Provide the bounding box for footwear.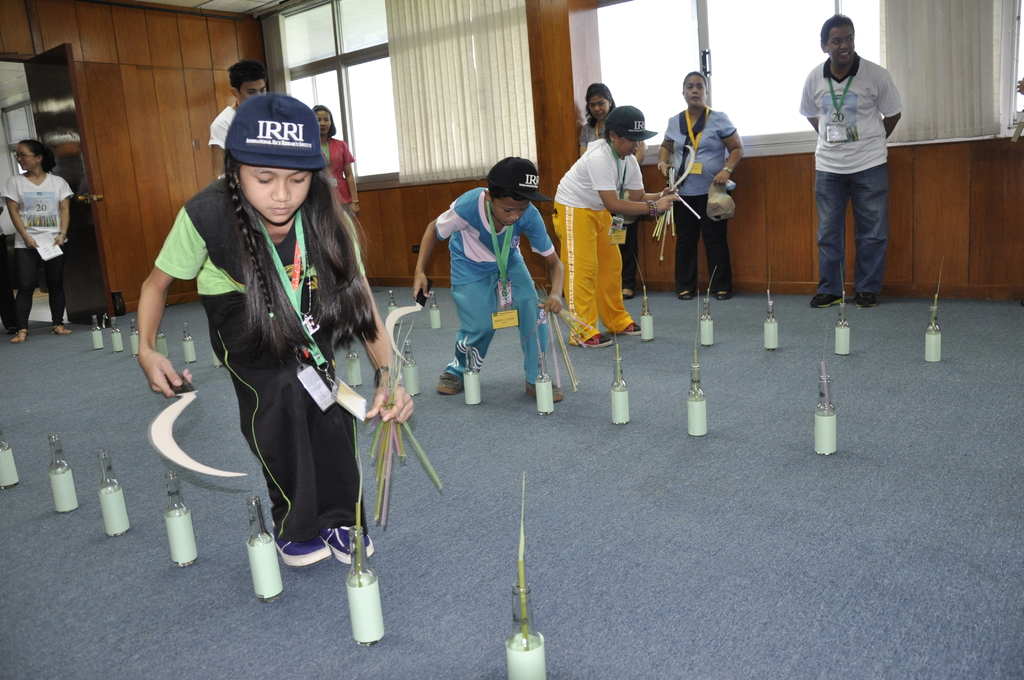
(x1=625, y1=287, x2=632, y2=297).
